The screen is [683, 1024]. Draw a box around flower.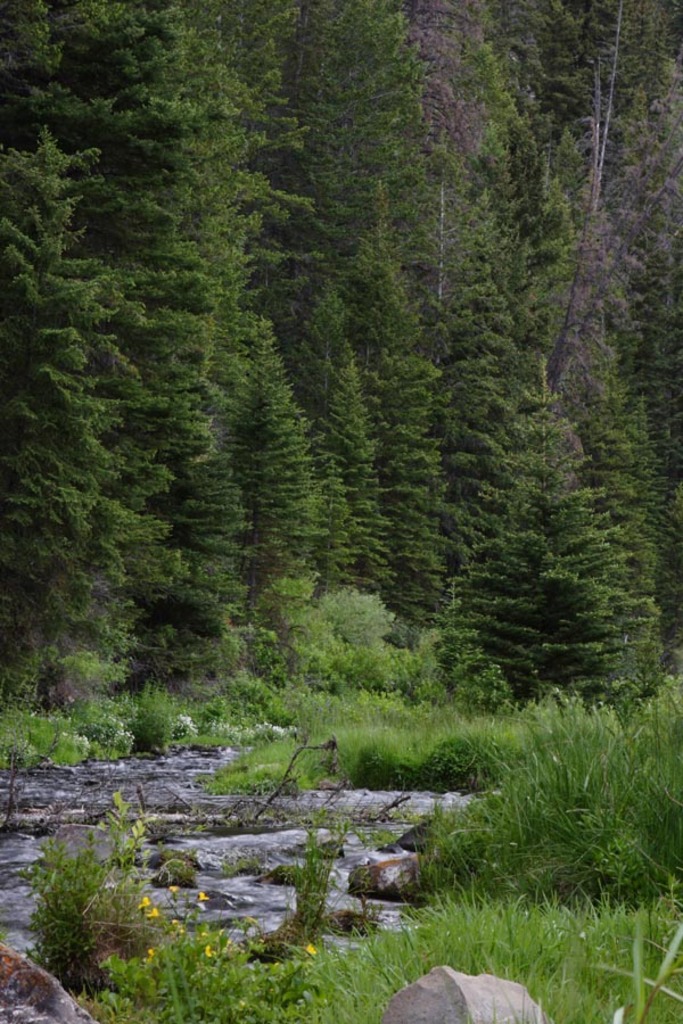
{"x1": 196, "y1": 894, "x2": 207, "y2": 900}.
